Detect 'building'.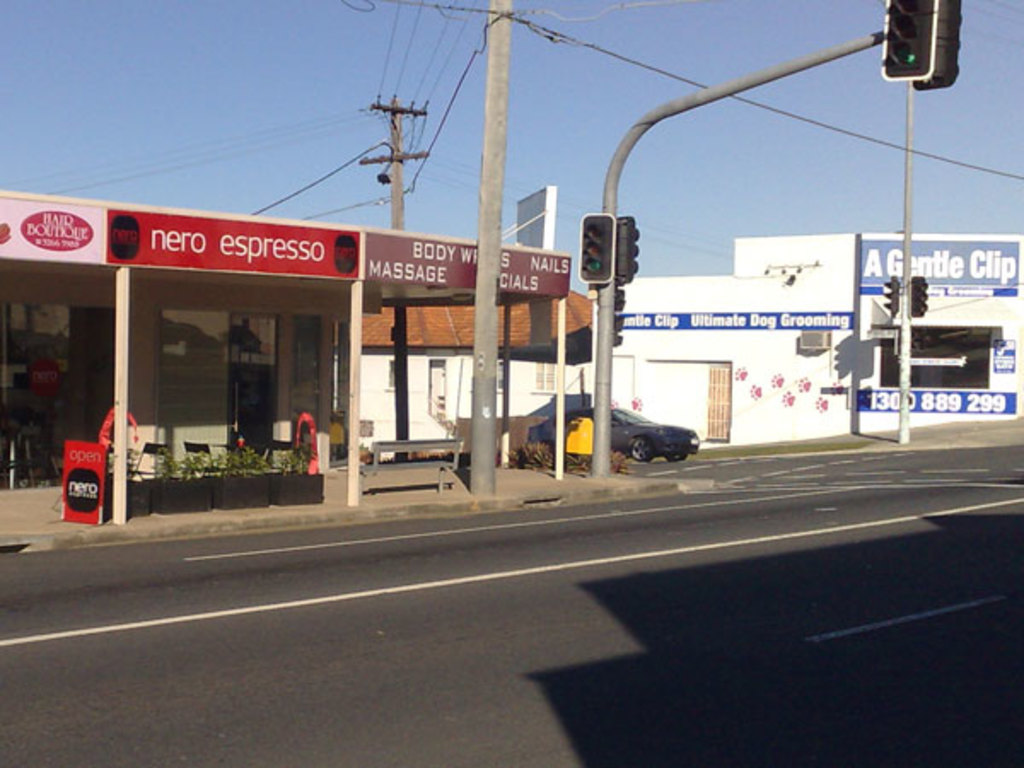
Detected at bbox=[587, 236, 1022, 449].
